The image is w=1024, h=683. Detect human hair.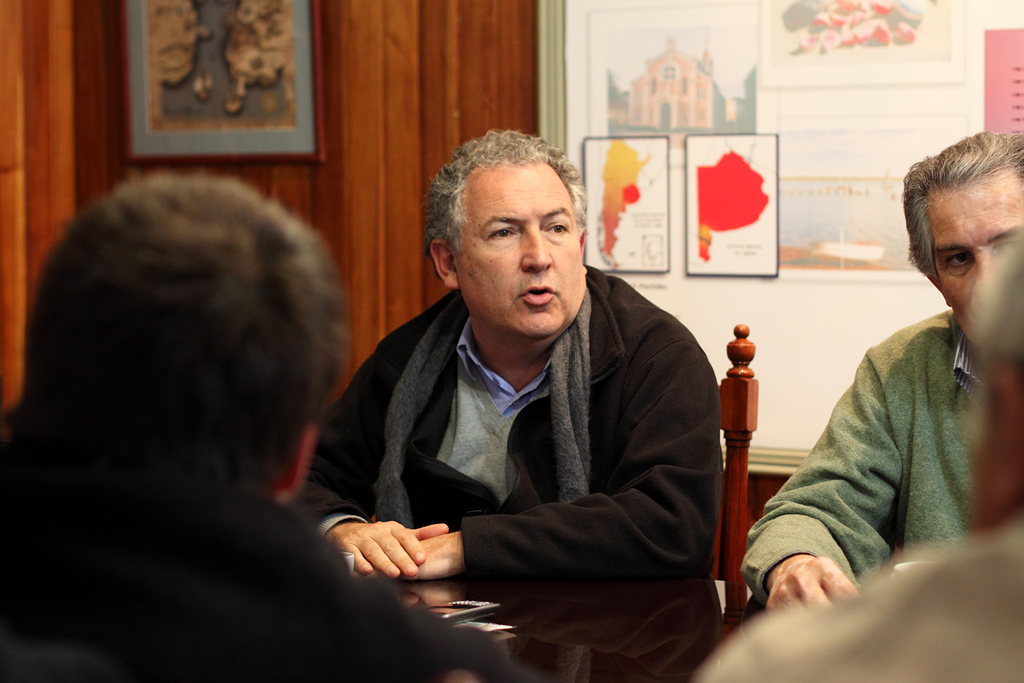
Detection: detection(905, 131, 1023, 279).
